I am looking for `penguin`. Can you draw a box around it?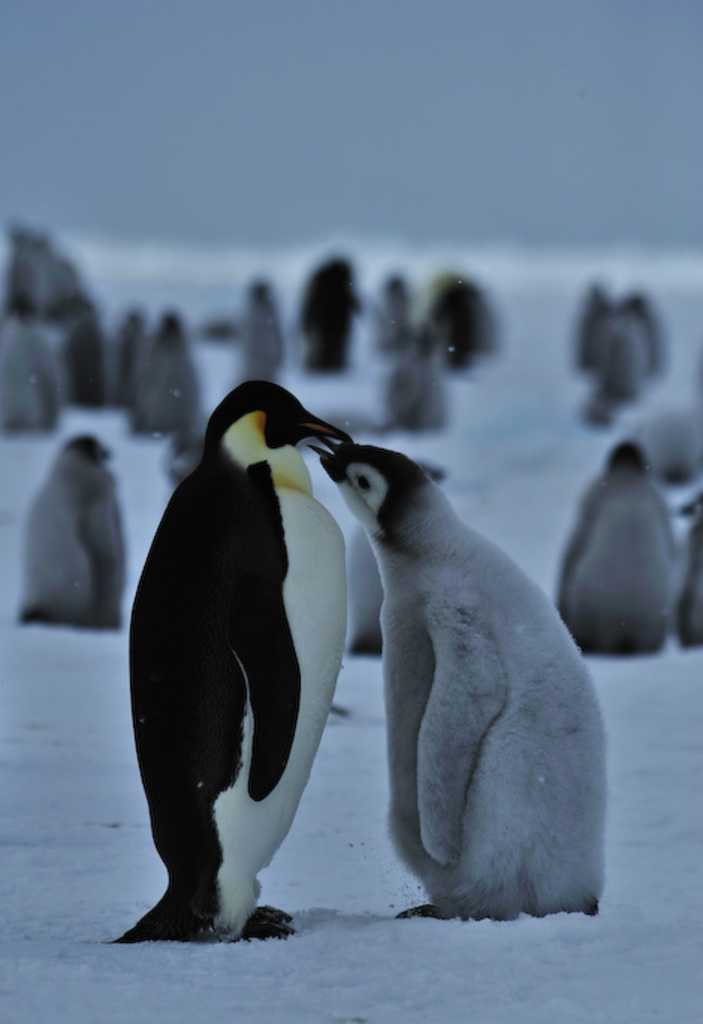
Sure, the bounding box is 238,283,290,378.
